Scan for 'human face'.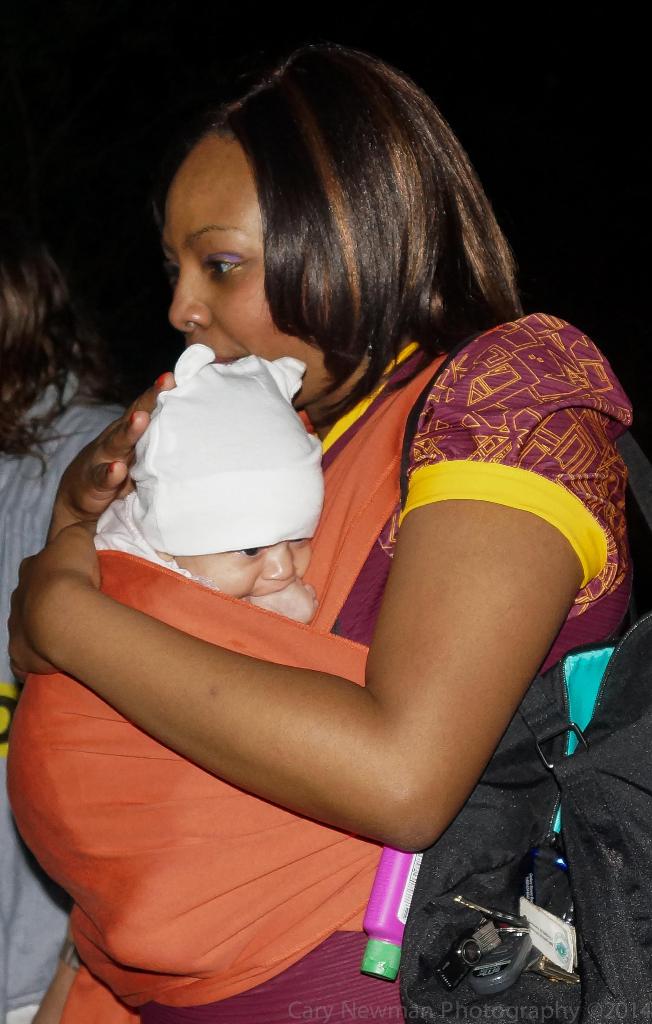
Scan result: [x1=175, y1=538, x2=315, y2=606].
